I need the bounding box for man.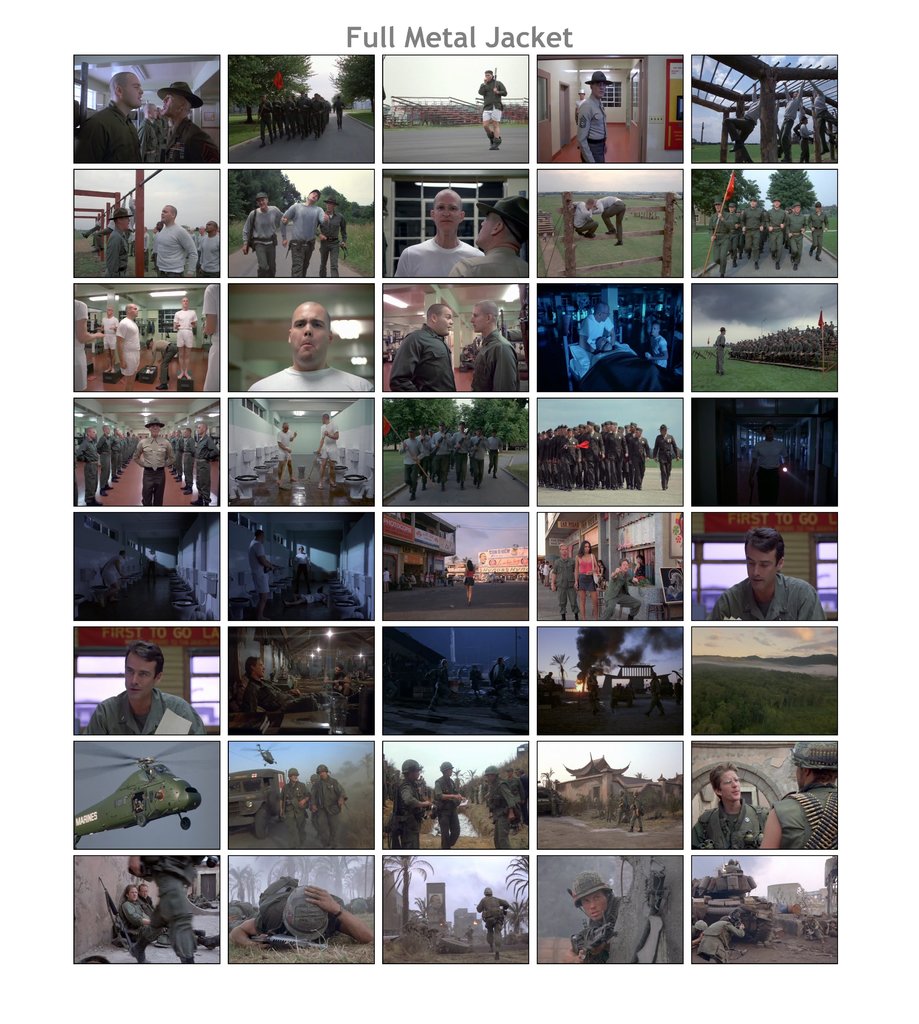
Here it is: locate(102, 308, 116, 357).
